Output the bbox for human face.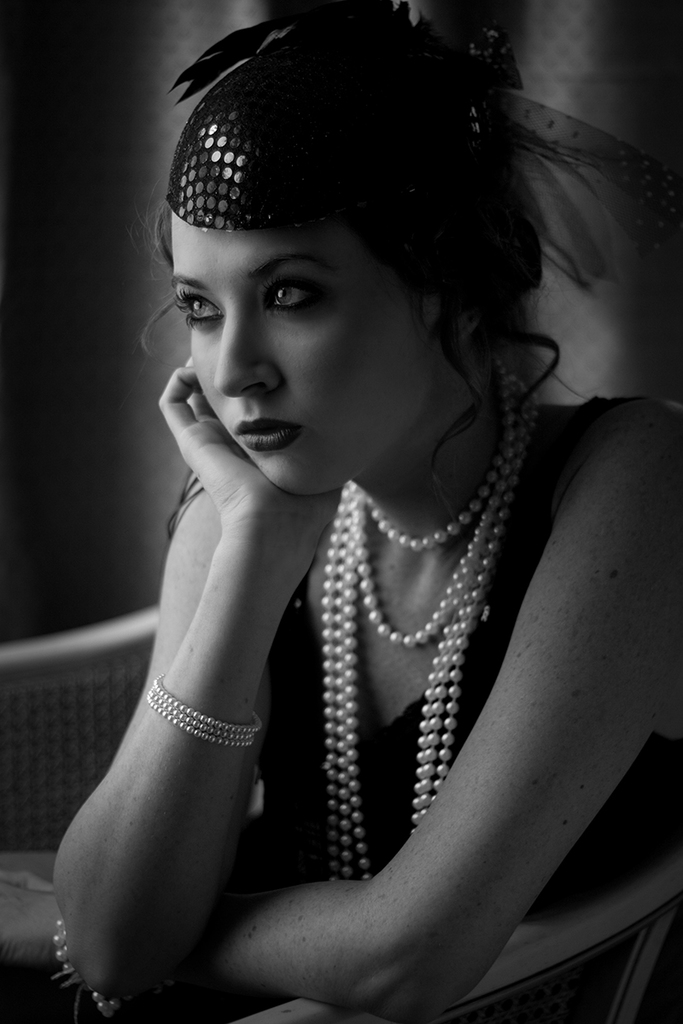
crop(155, 201, 437, 503).
